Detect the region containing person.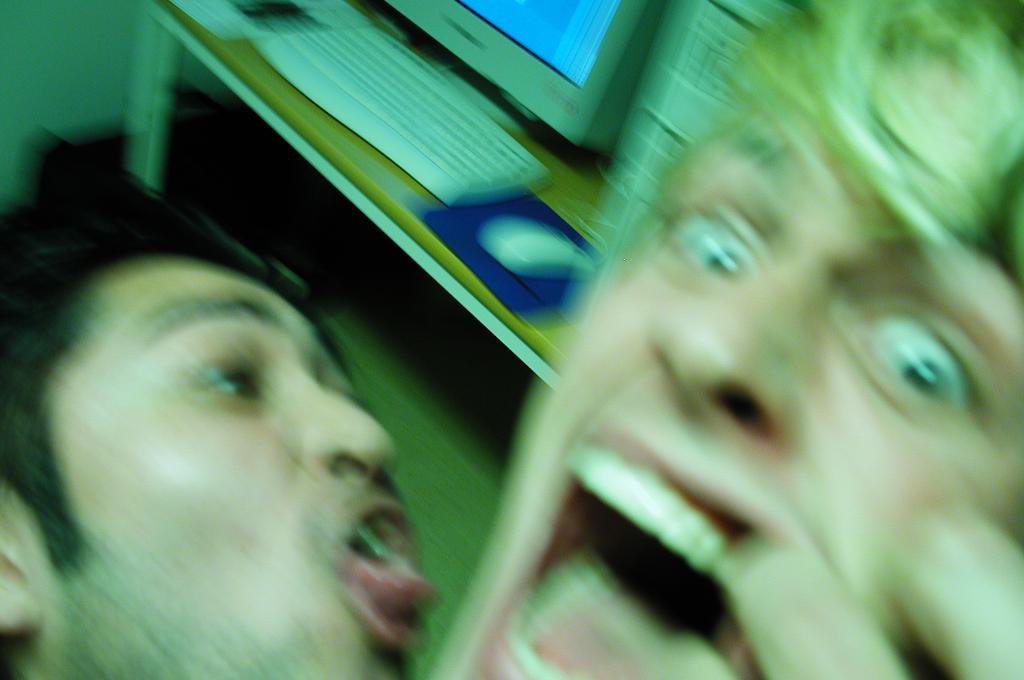
[435,0,1023,679].
